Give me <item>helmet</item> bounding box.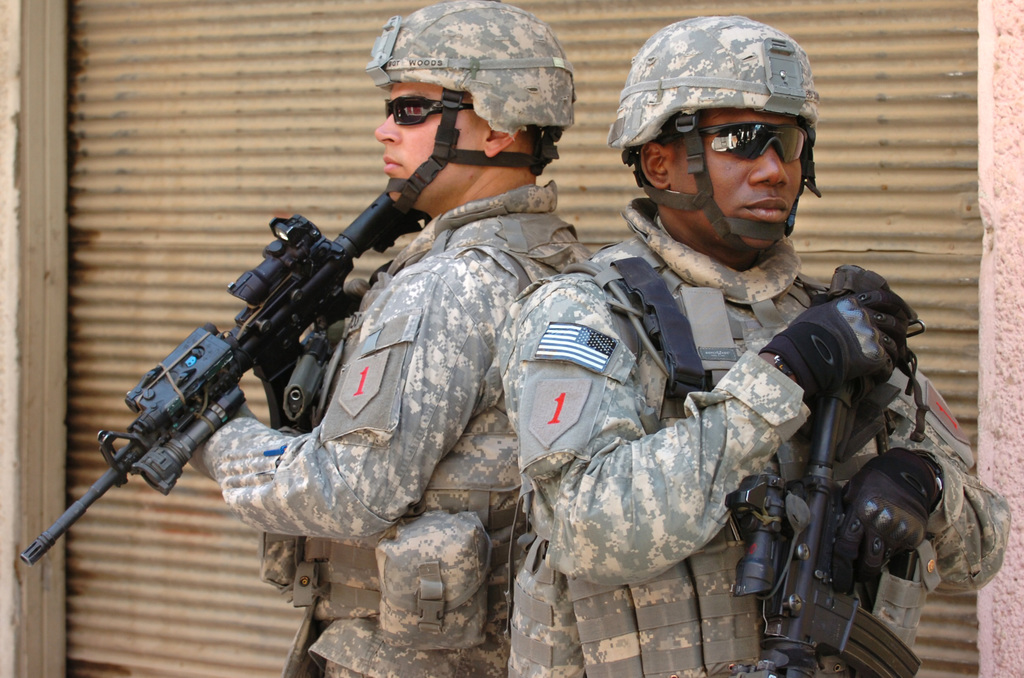
pyautogui.locateOnScreen(361, 0, 580, 218).
